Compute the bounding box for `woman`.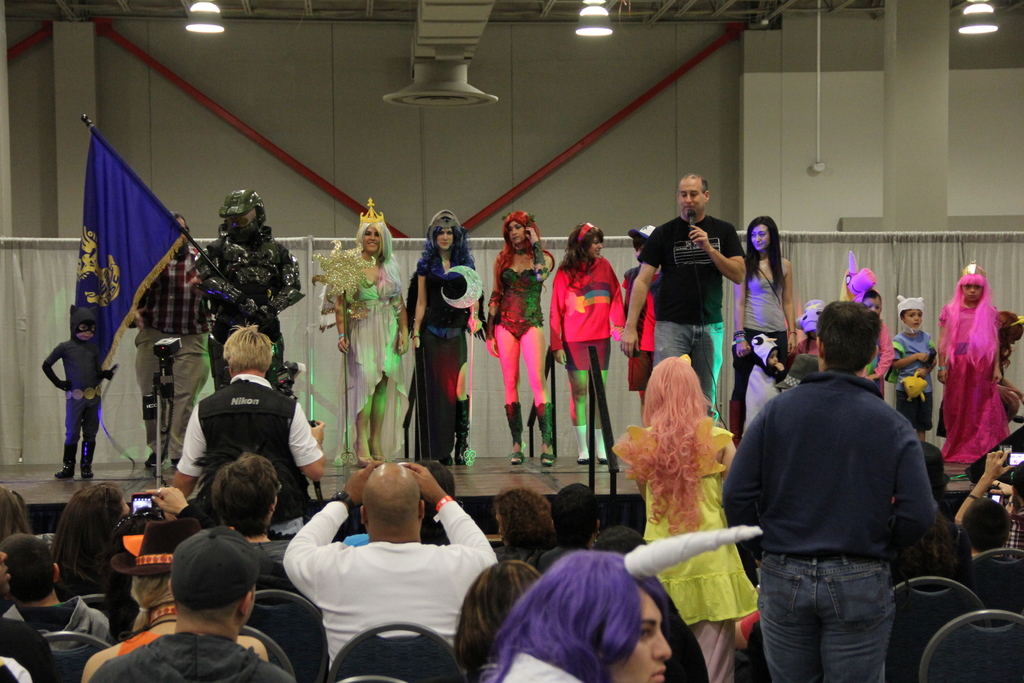
[left=452, top=561, right=541, bottom=682].
